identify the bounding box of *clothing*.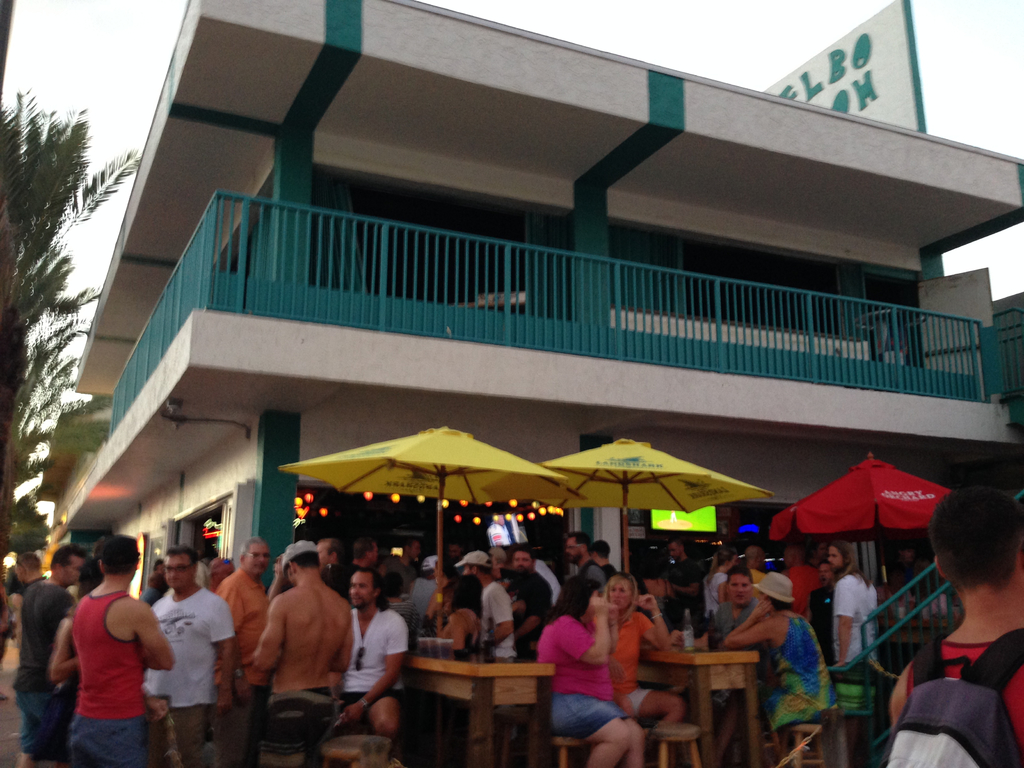
select_region(1, 568, 24, 610).
